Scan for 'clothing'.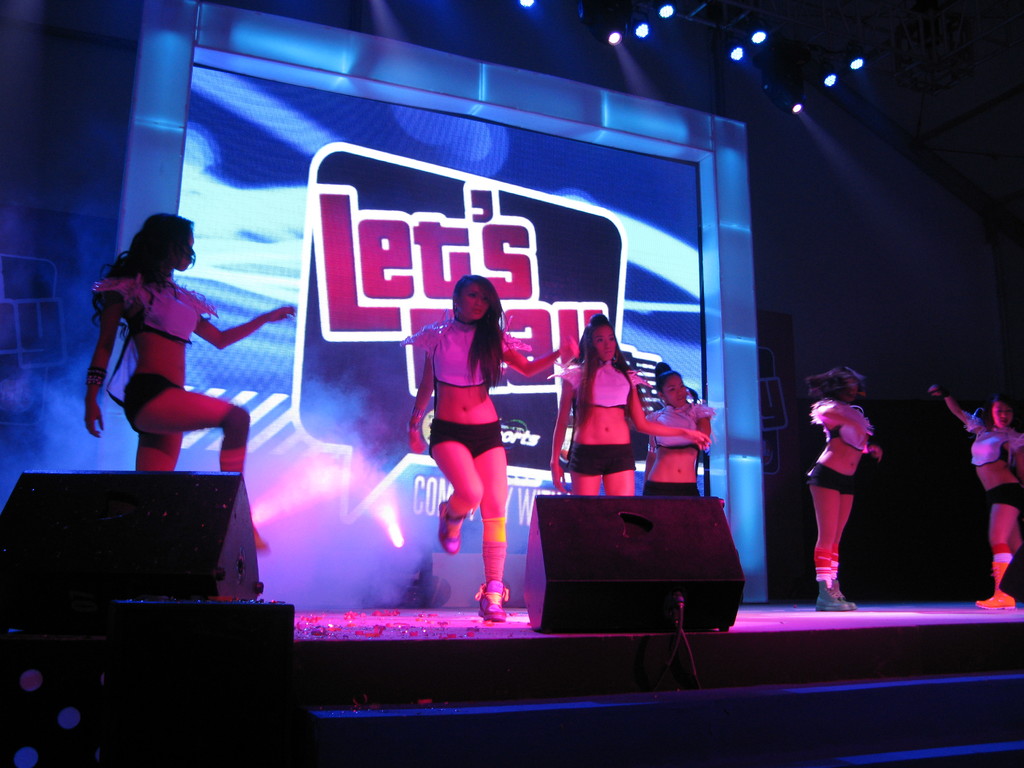
Scan result: Rect(961, 403, 1022, 466).
